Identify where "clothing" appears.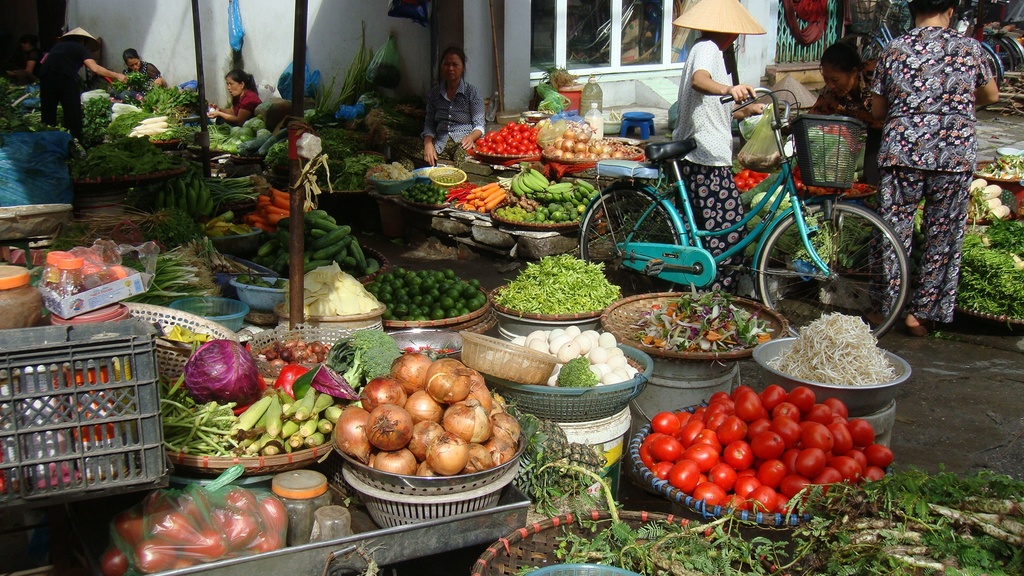
Appears at 33, 35, 100, 141.
